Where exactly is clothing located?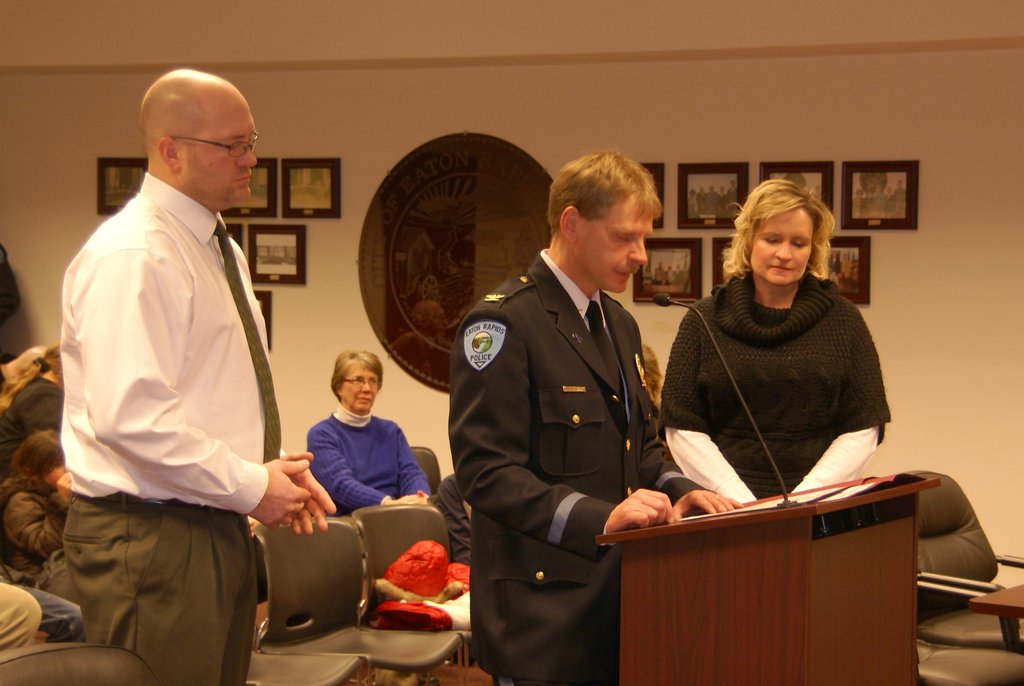
Its bounding box is l=659, t=269, r=894, b=517.
